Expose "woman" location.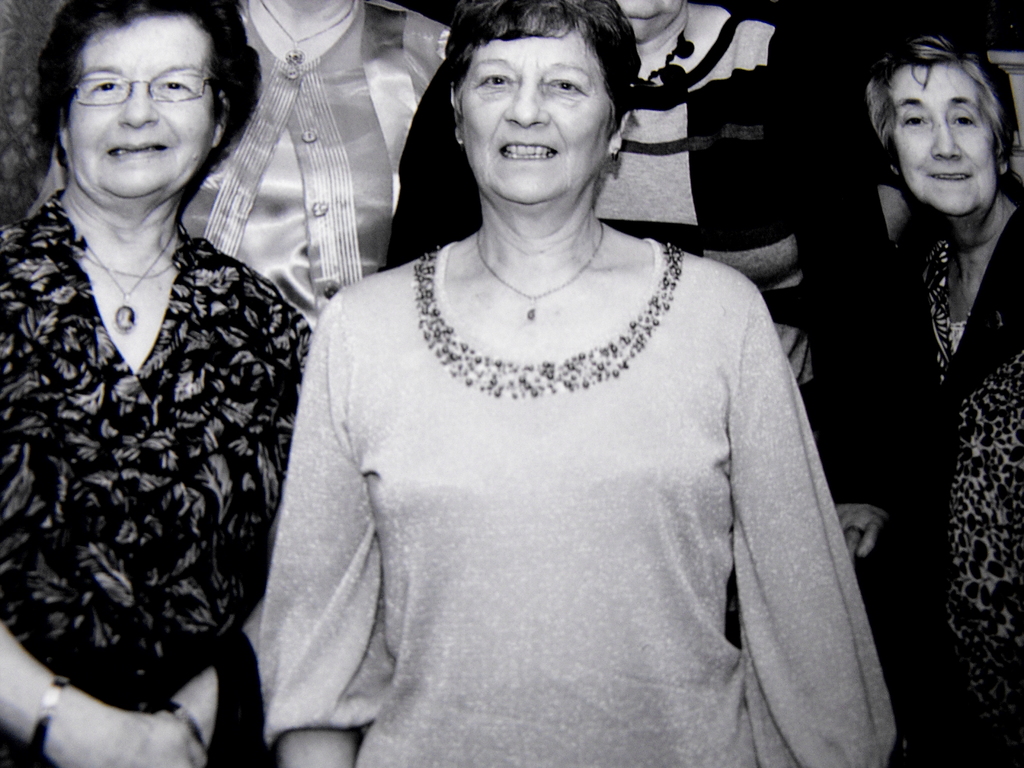
Exposed at locate(27, 0, 458, 331).
